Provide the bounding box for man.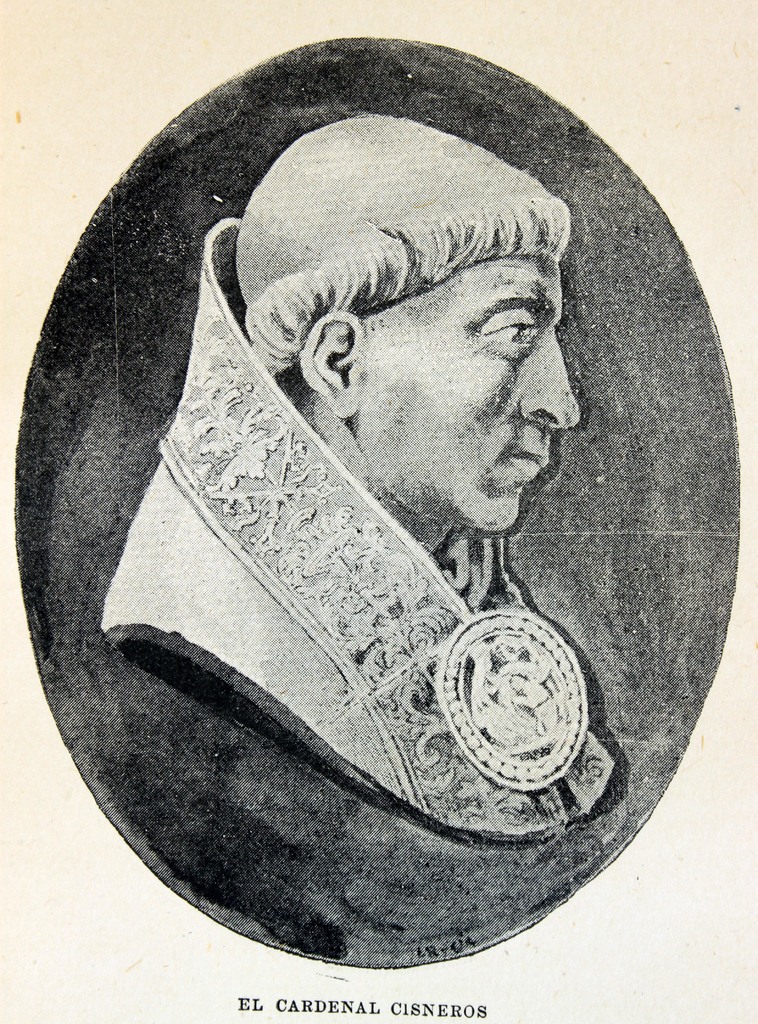
<box>96,115,574,833</box>.
